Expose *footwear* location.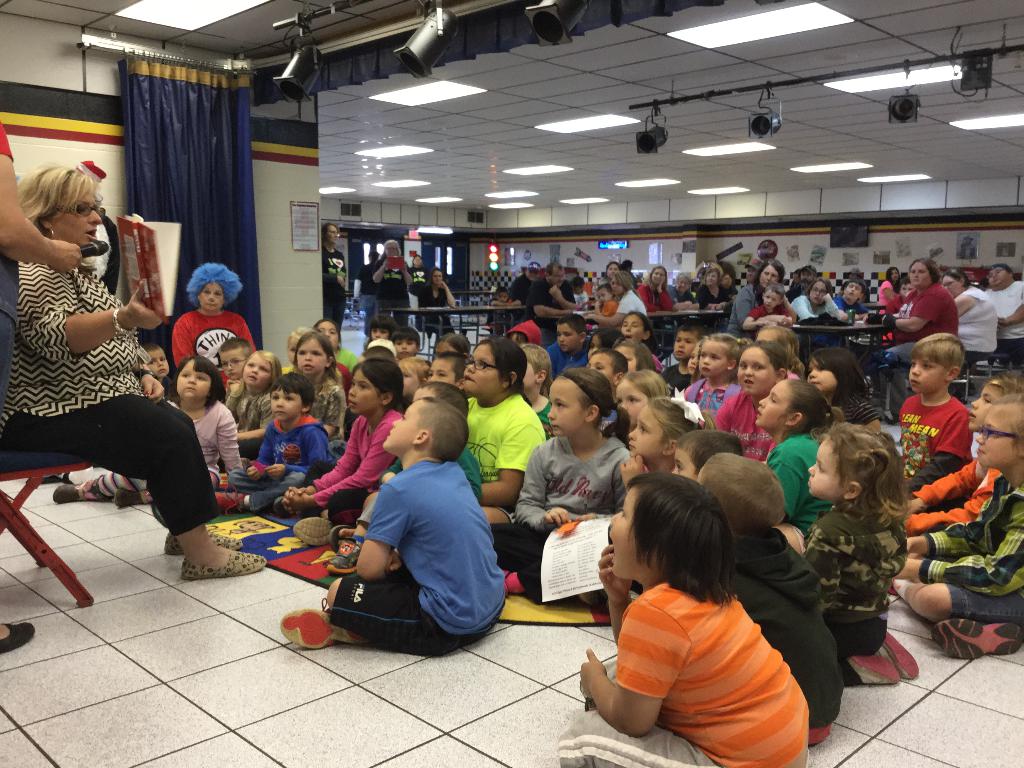
Exposed at region(879, 632, 919, 682).
